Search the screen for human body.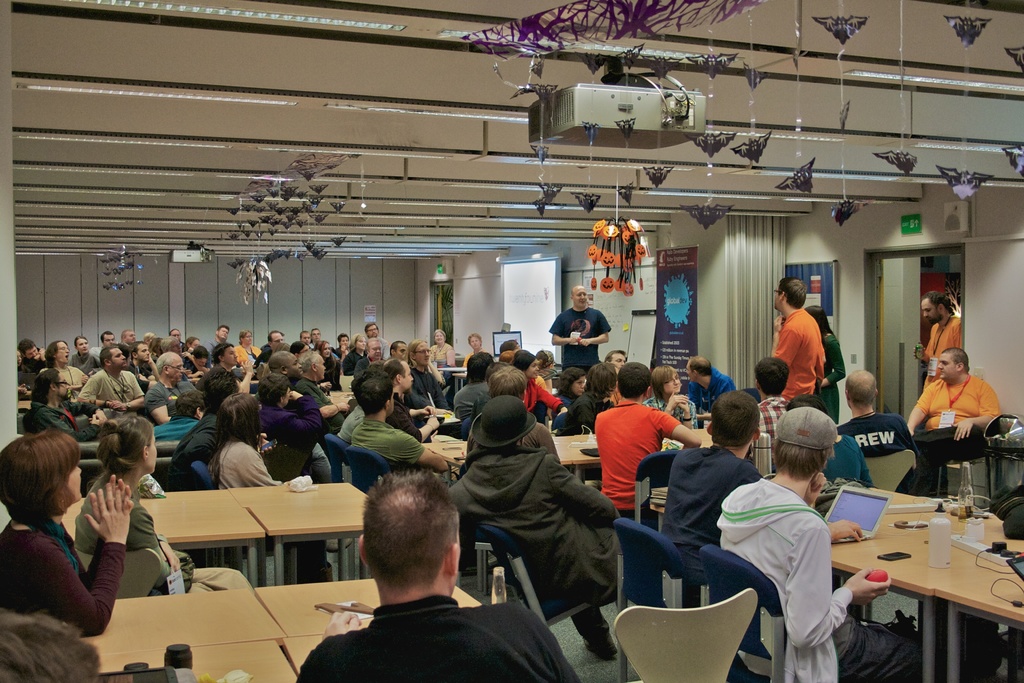
Found at {"x1": 308, "y1": 326, "x2": 321, "y2": 350}.
